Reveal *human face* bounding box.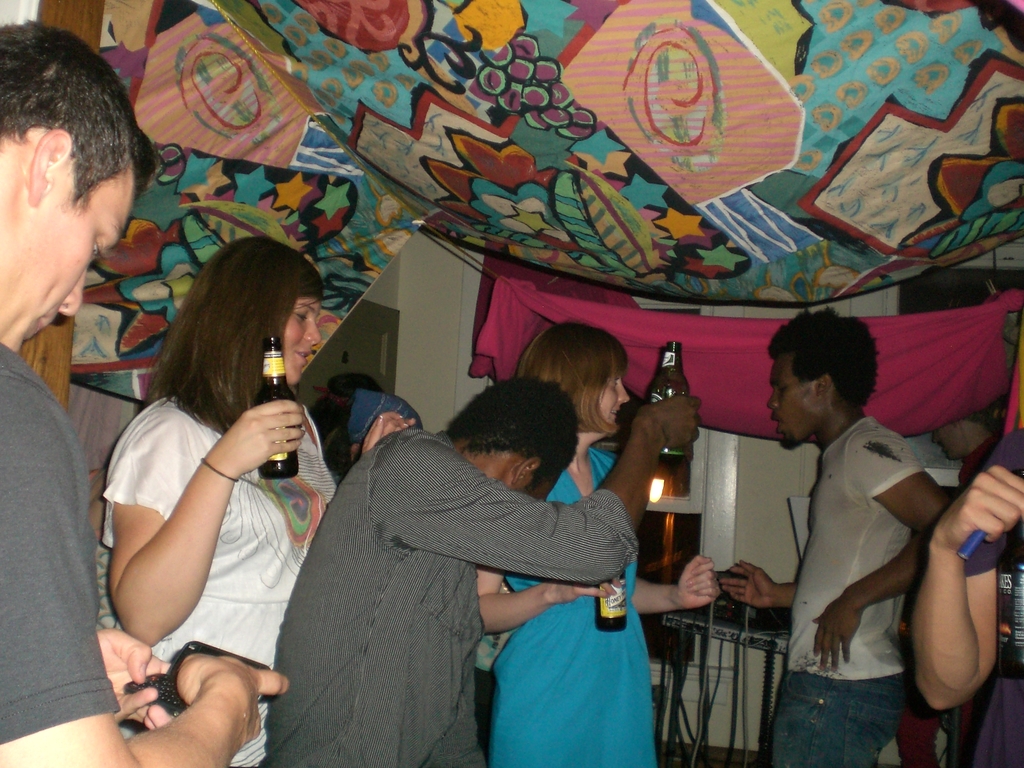
Revealed: locate(528, 474, 561, 505).
